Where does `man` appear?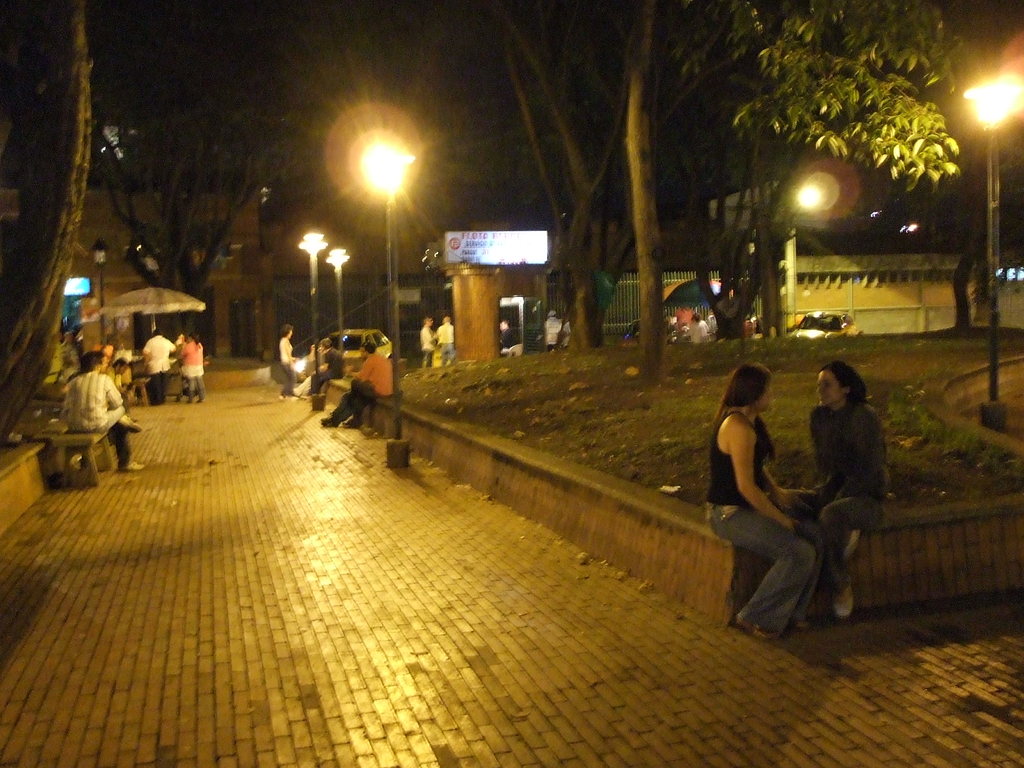
Appears at <box>311,338,346,397</box>.
